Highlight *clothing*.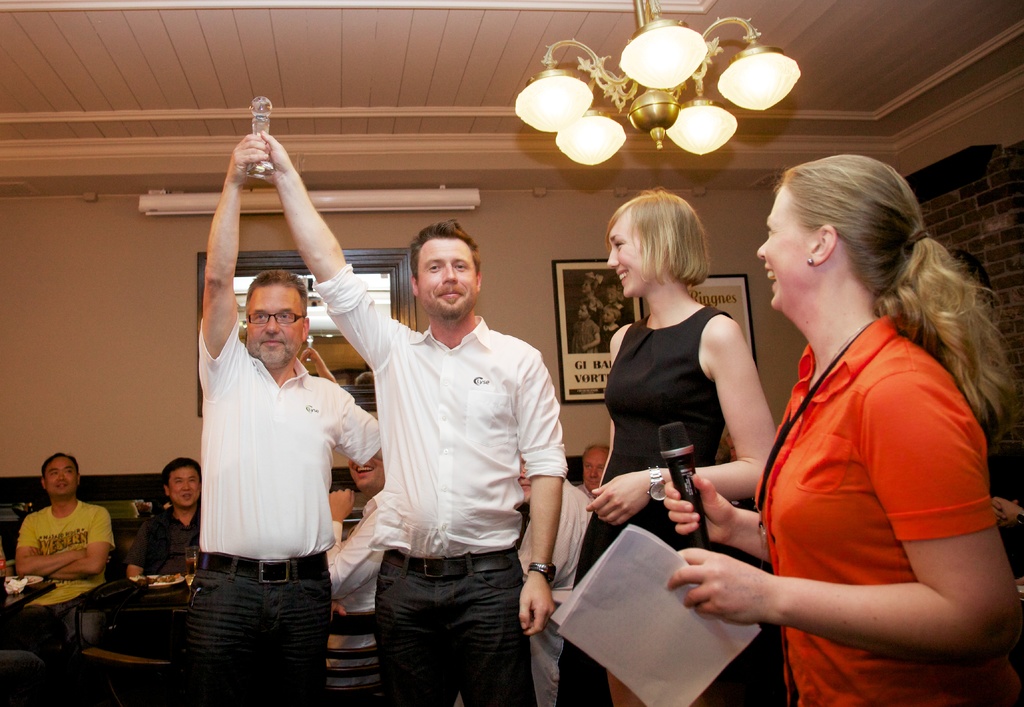
Highlighted region: <bbox>325, 494, 391, 702</bbox>.
